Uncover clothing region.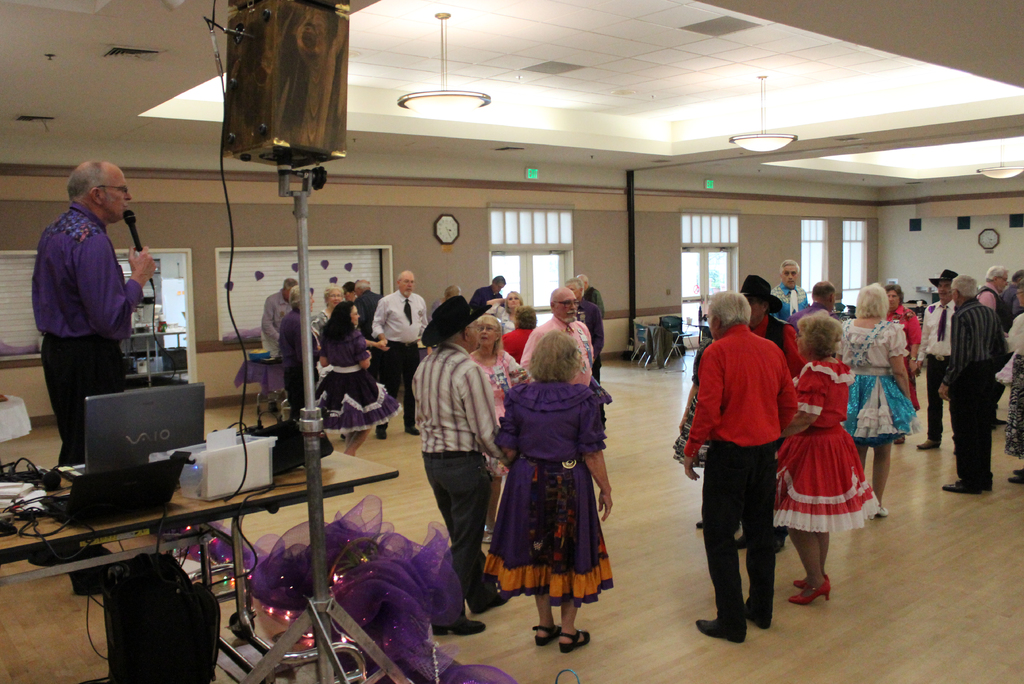
Uncovered: [257,292,289,354].
